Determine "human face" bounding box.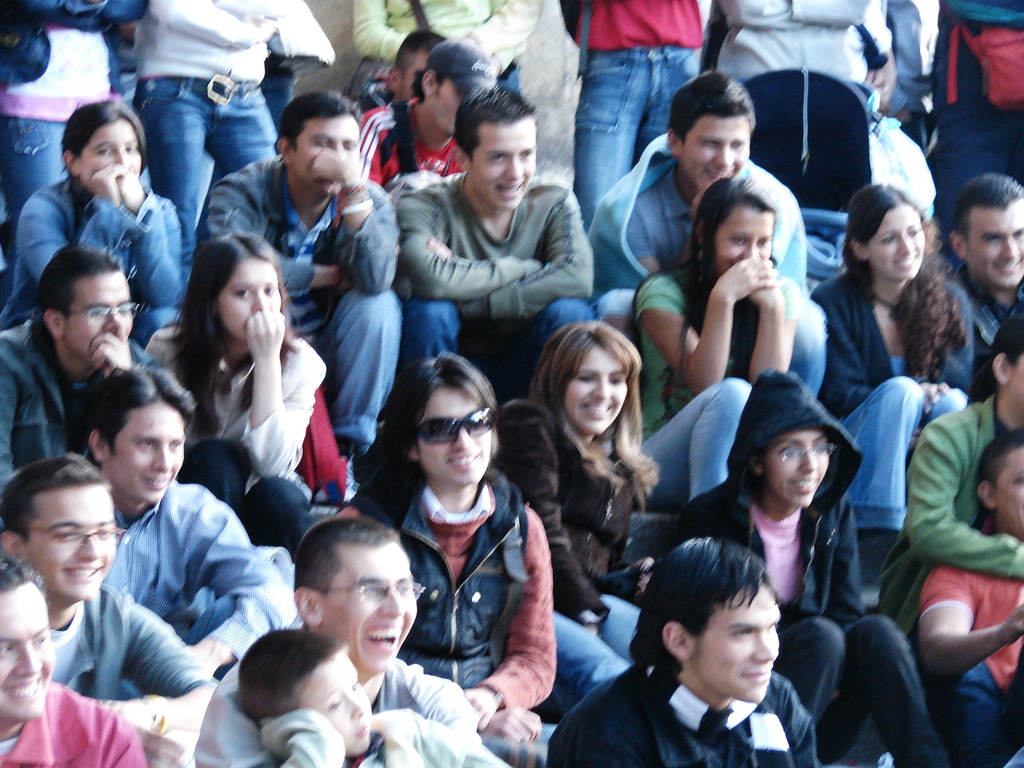
Determined: (297,655,376,756).
